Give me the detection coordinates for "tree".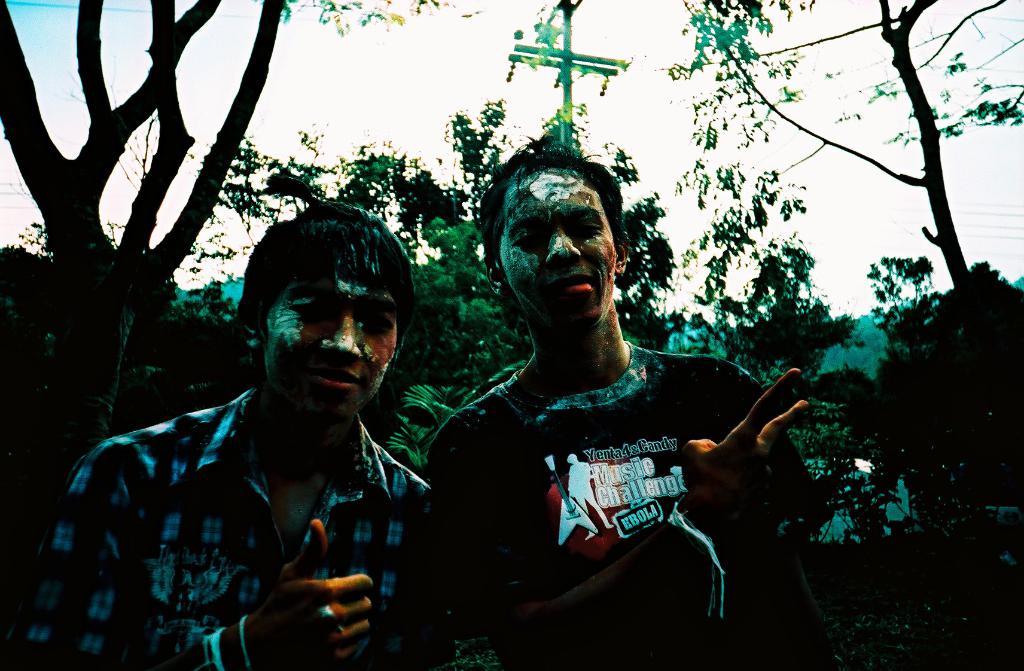
[657, 0, 837, 466].
